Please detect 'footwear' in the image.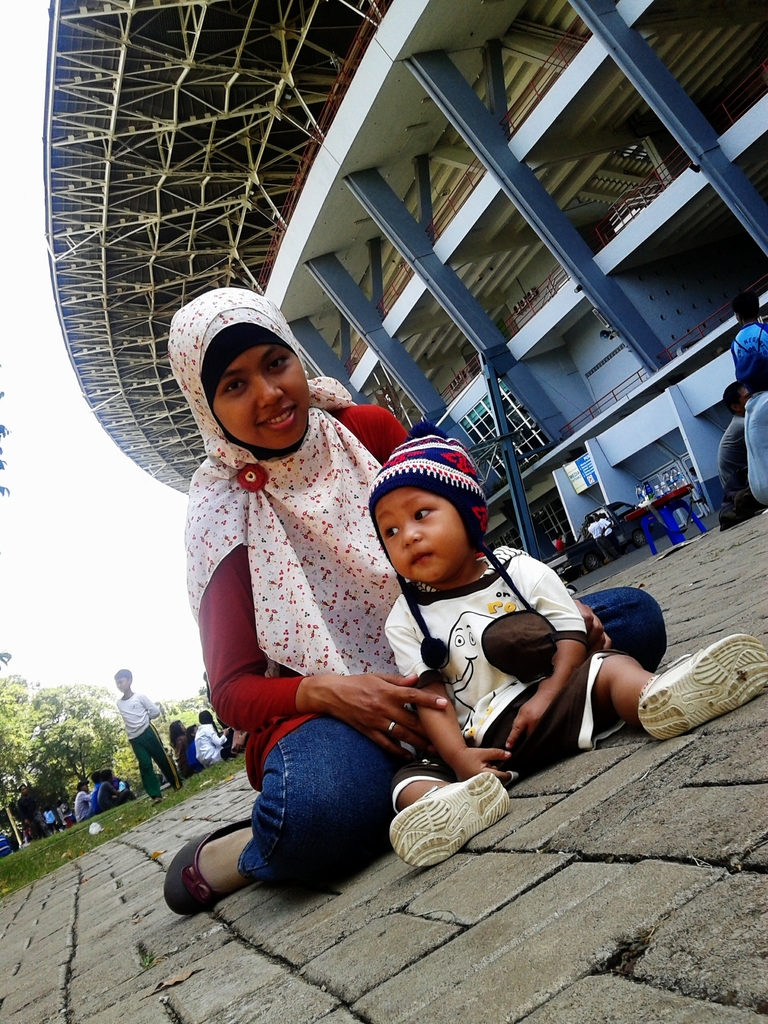
<bbox>149, 797, 161, 808</bbox>.
